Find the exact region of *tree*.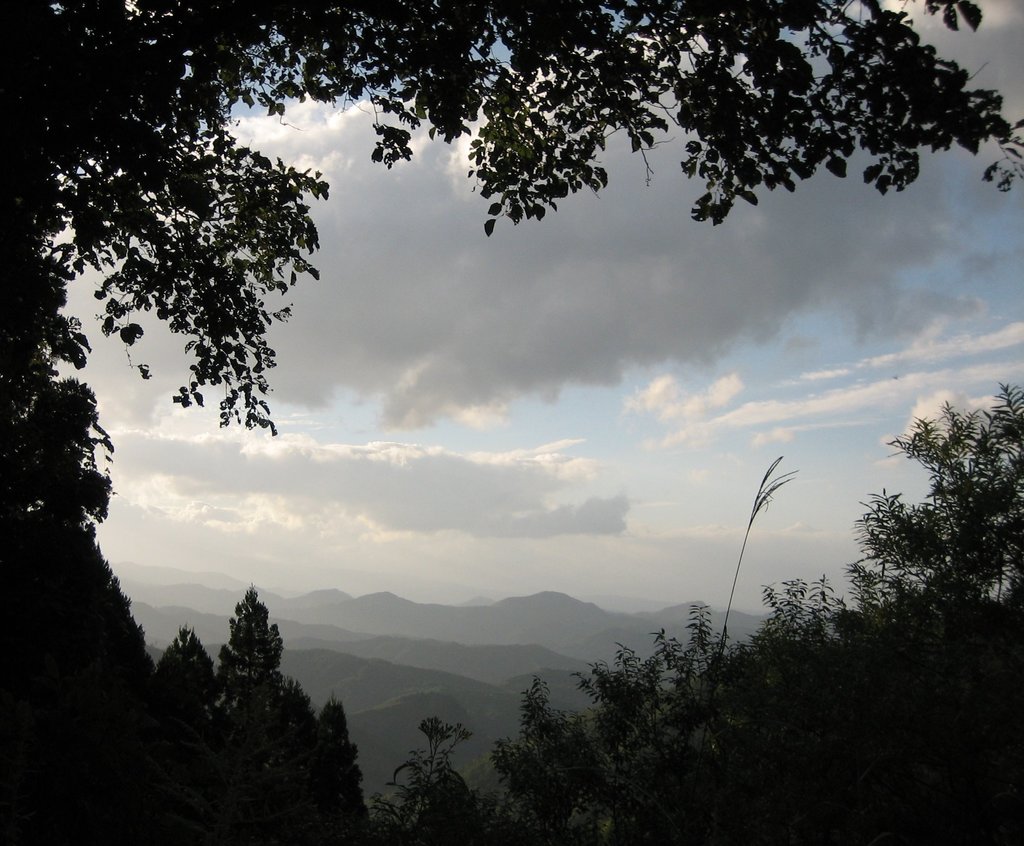
Exact region: 154, 624, 214, 845.
